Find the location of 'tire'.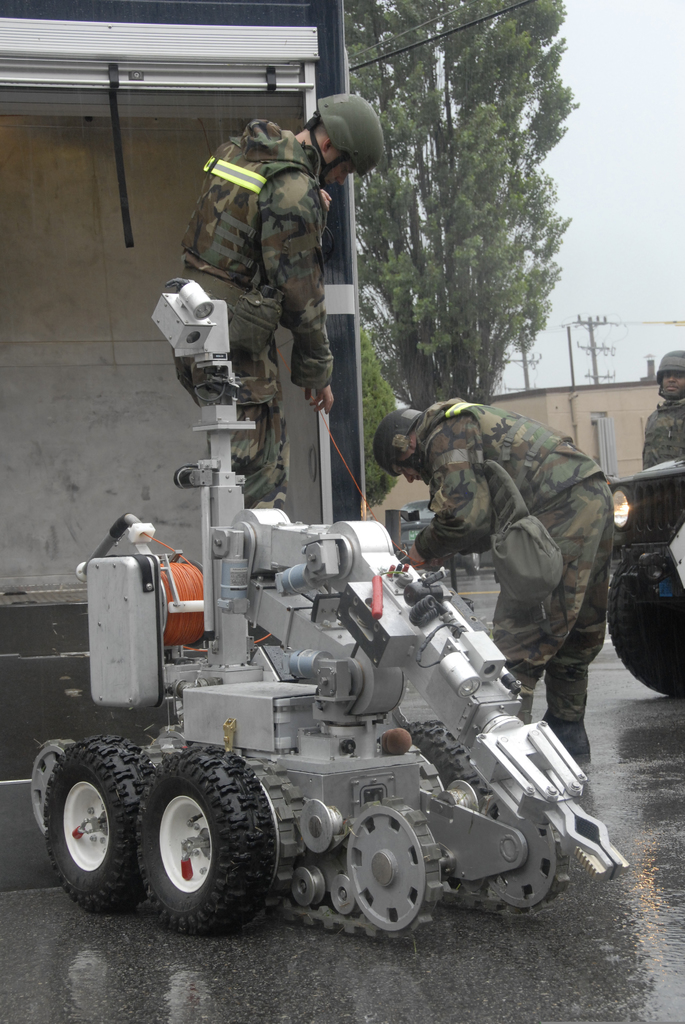
Location: bbox=(45, 736, 155, 913).
